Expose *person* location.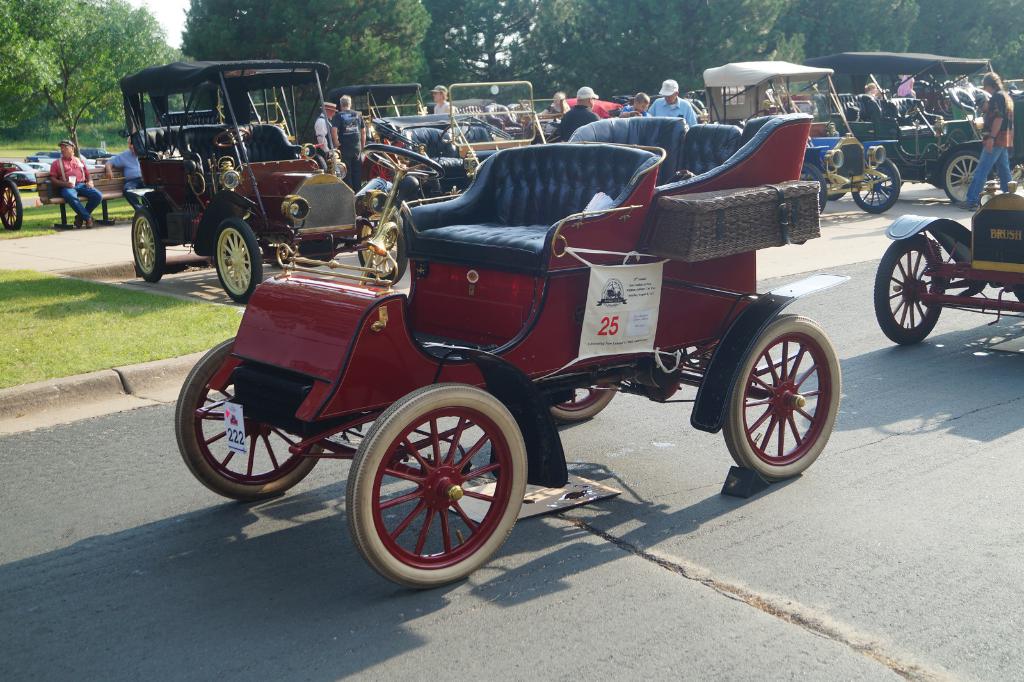
Exposed at <region>419, 81, 453, 118</region>.
